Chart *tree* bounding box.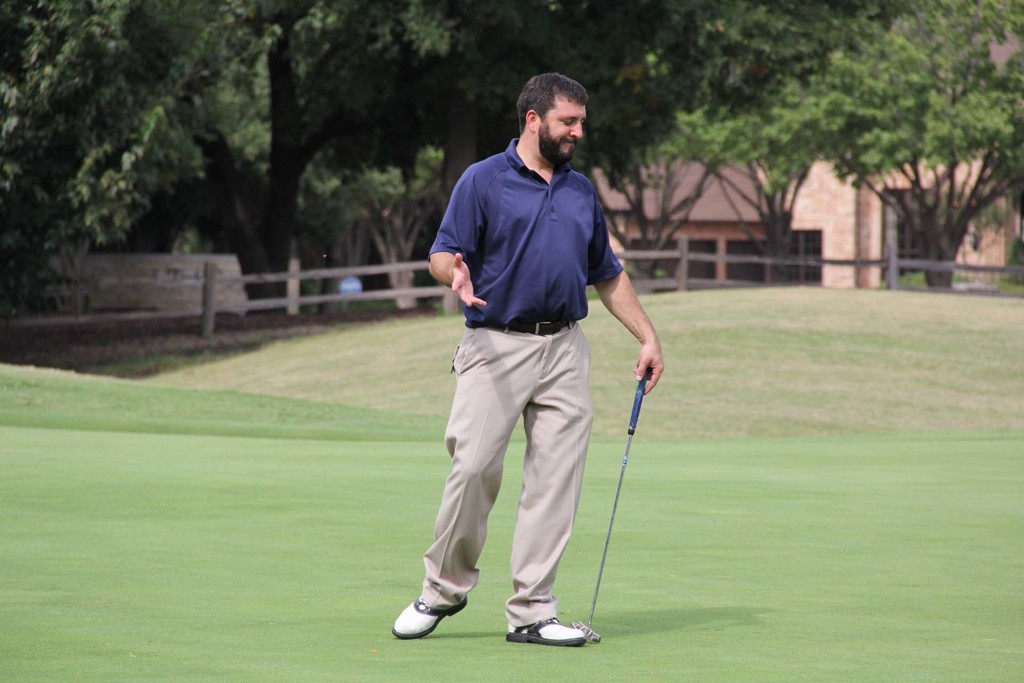
Charted: (left=348, top=0, right=705, bottom=227).
